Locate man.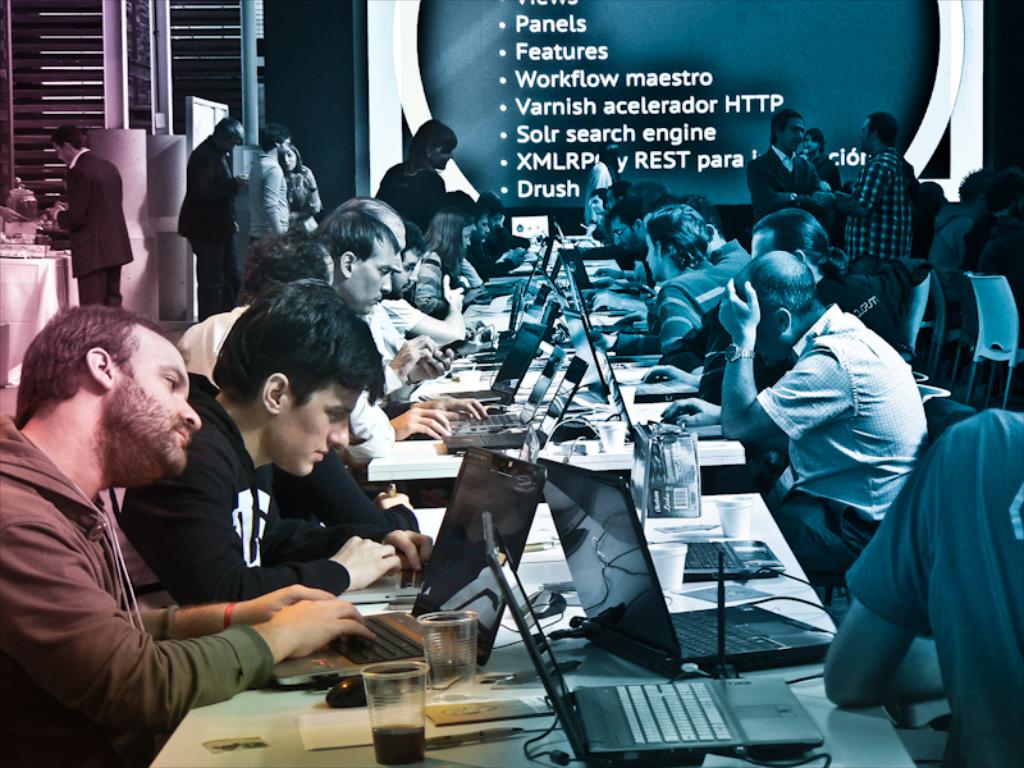
Bounding box: detection(36, 122, 132, 314).
